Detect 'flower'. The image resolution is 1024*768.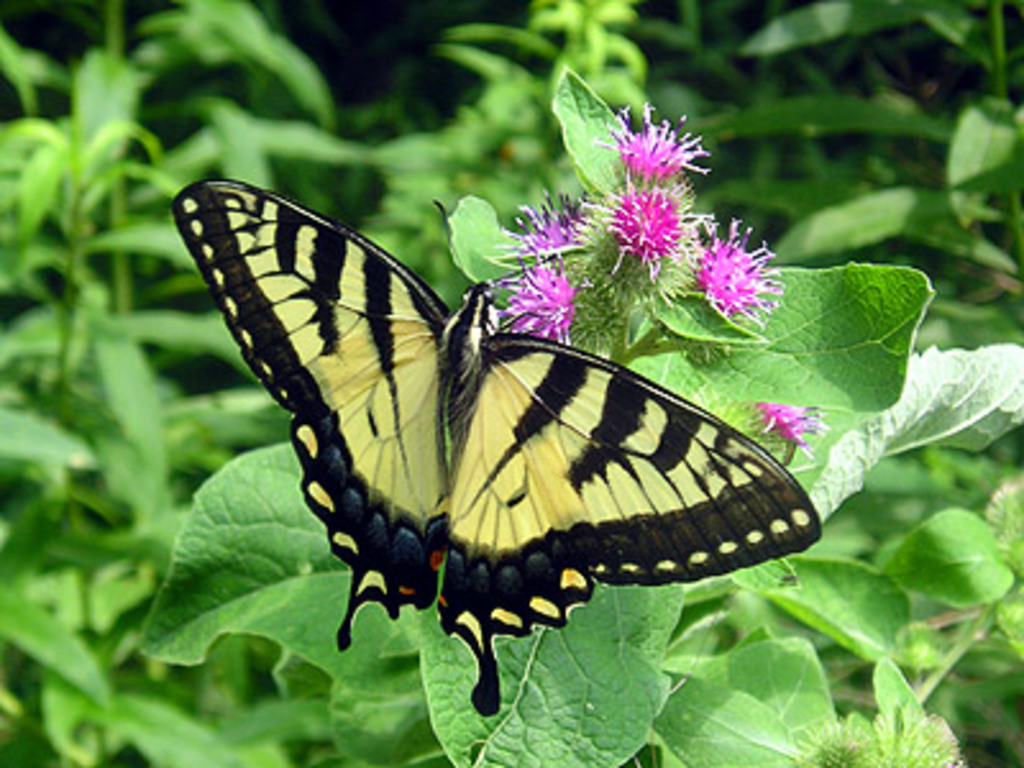
<region>612, 189, 694, 271</region>.
